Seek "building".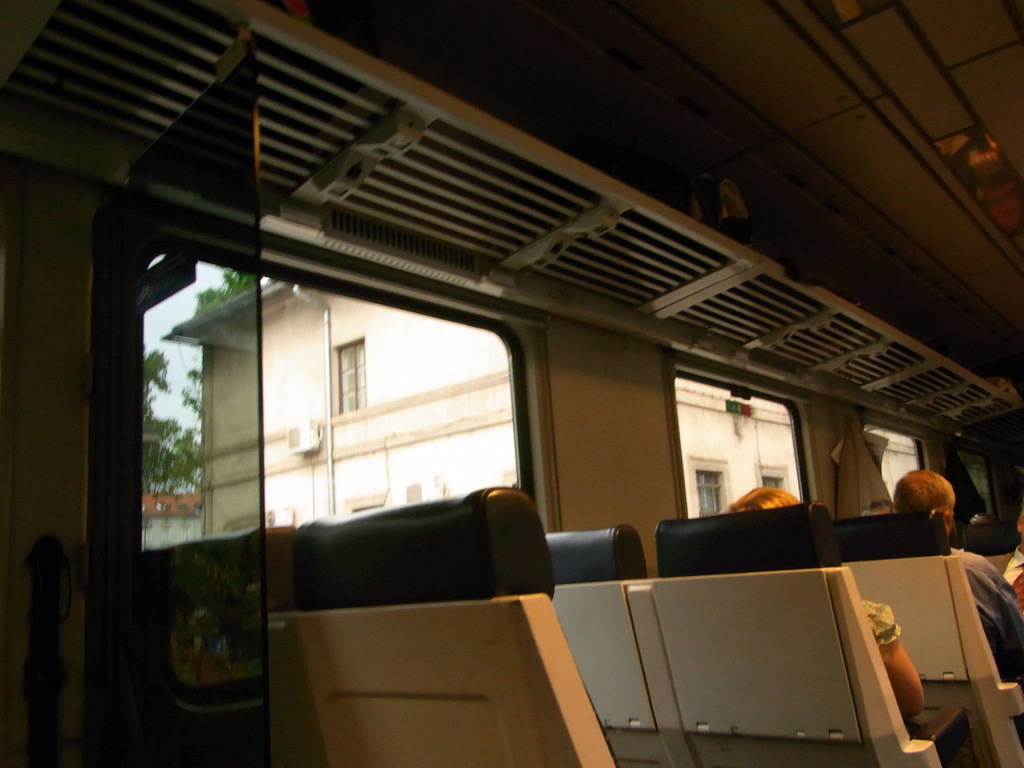
pyautogui.locateOnScreen(0, 0, 1023, 767).
